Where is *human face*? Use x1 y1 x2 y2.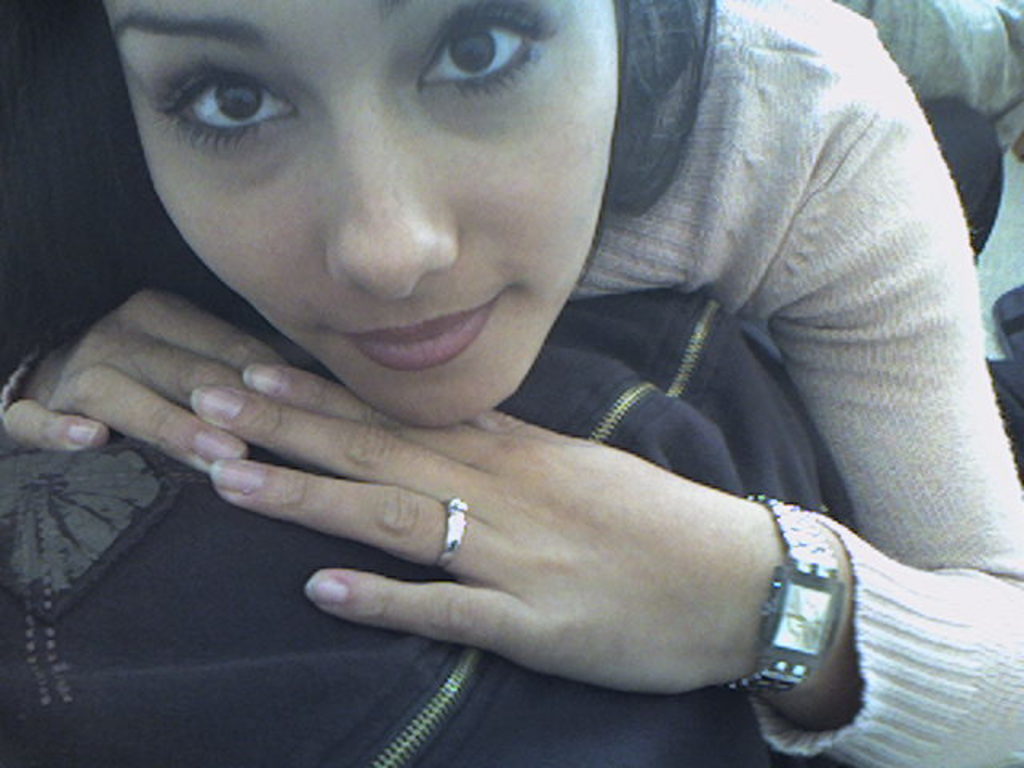
102 0 621 430.
